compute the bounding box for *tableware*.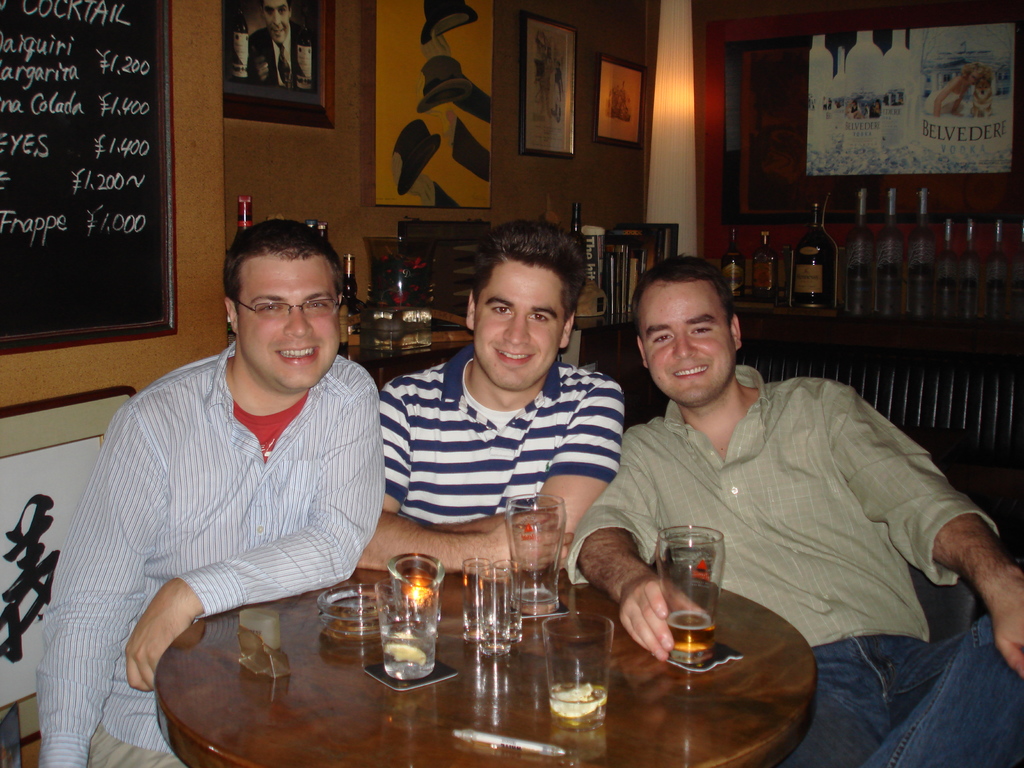
{"left": 504, "top": 492, "right": 568, "bottom": 620}.
